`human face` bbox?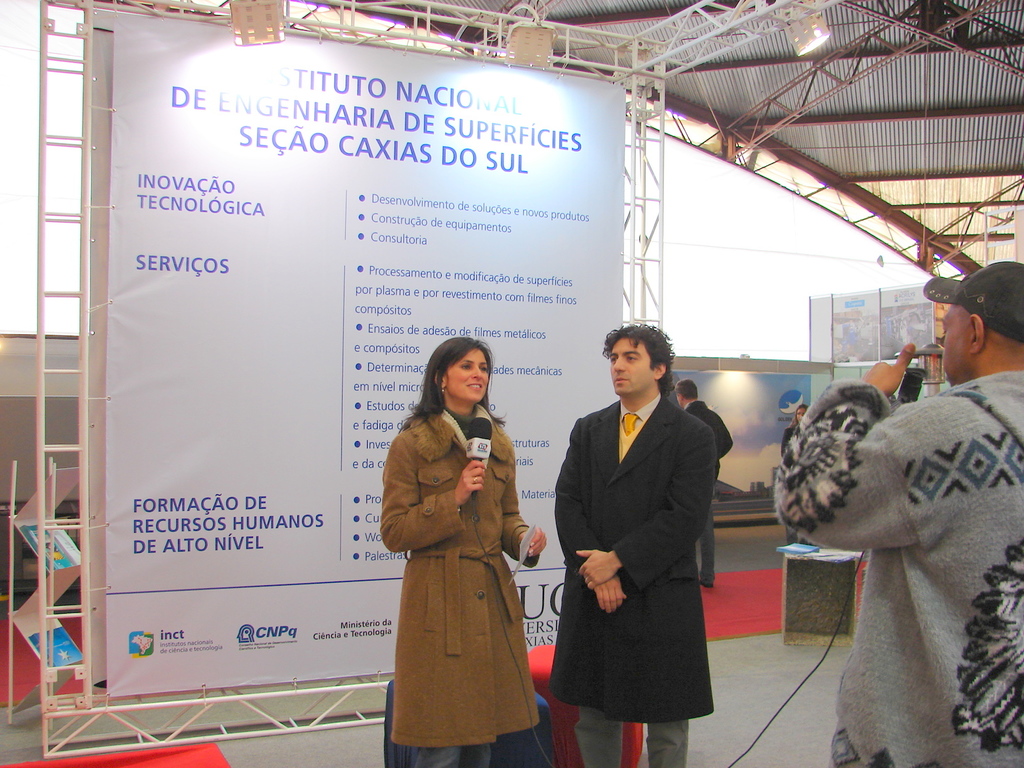
region(446, 348, 493, 403)
